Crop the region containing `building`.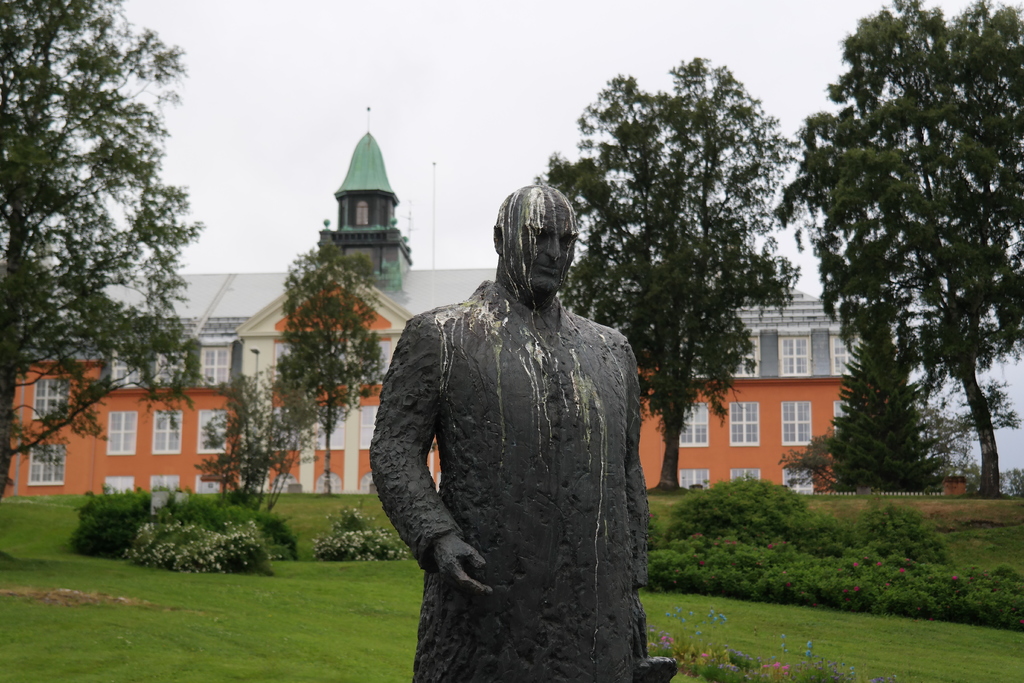
Crop region: bbox(6, 108, 869, 502).
